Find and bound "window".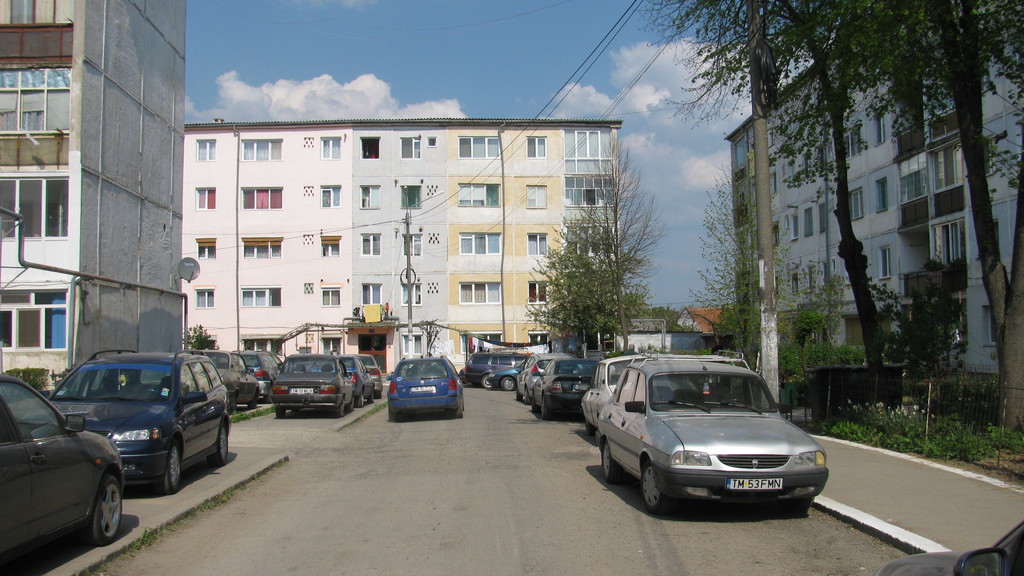
Bound: (x1=195, y1=136, x2=215, y2=160).
